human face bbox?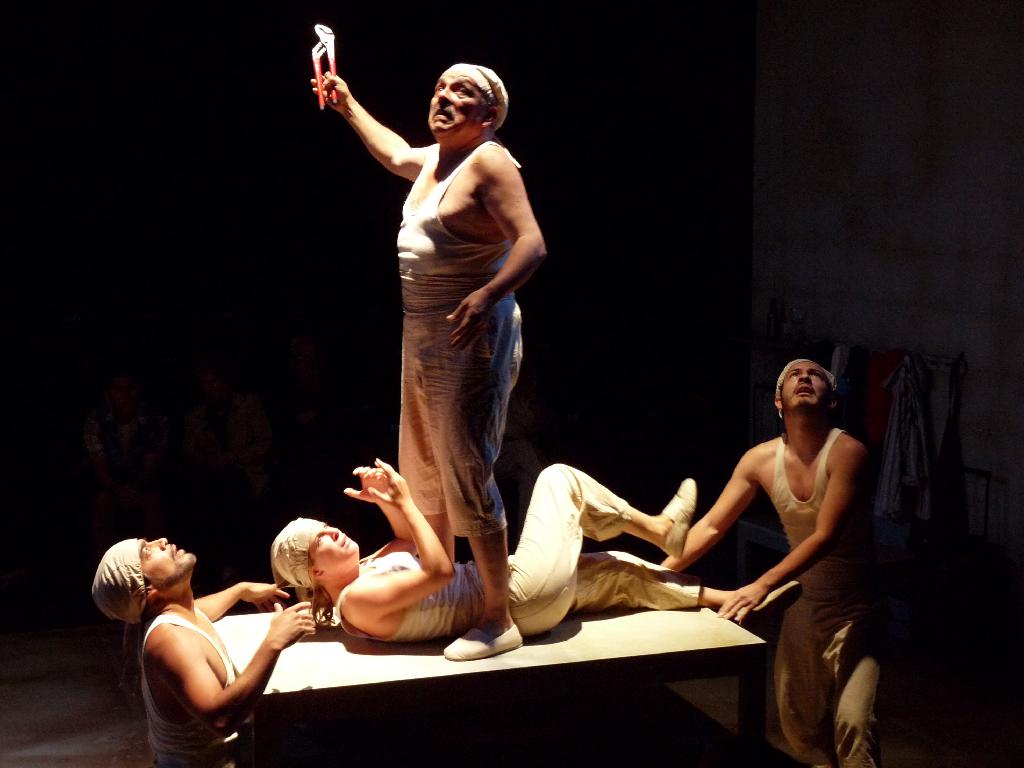
[426,69,483,138]
